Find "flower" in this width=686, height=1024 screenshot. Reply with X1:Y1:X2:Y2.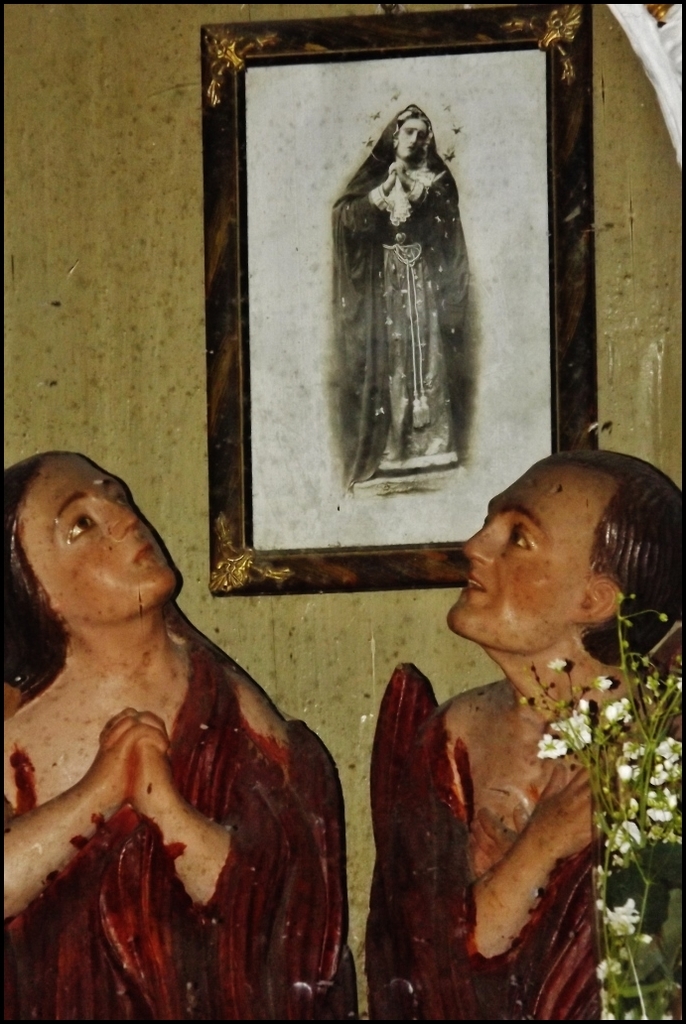
544:658:571:674.
